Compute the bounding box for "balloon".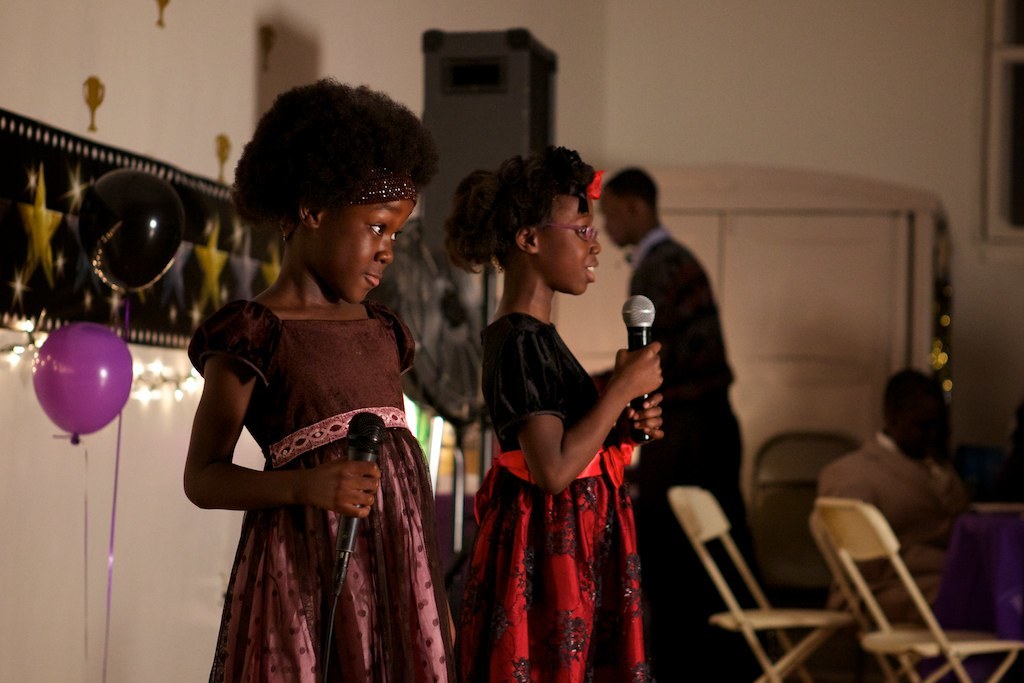
[left=30, top=323, right=131, bottom=445].
